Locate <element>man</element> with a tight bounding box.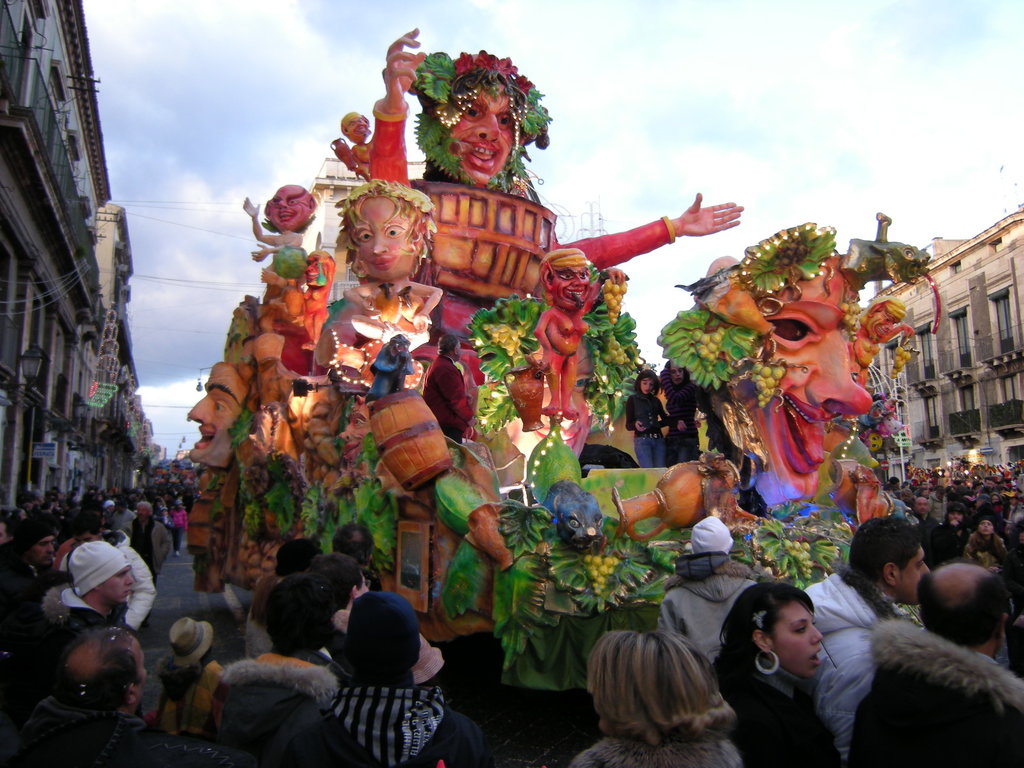
<bbox>916, 557, 1014, 657</bbox>.
